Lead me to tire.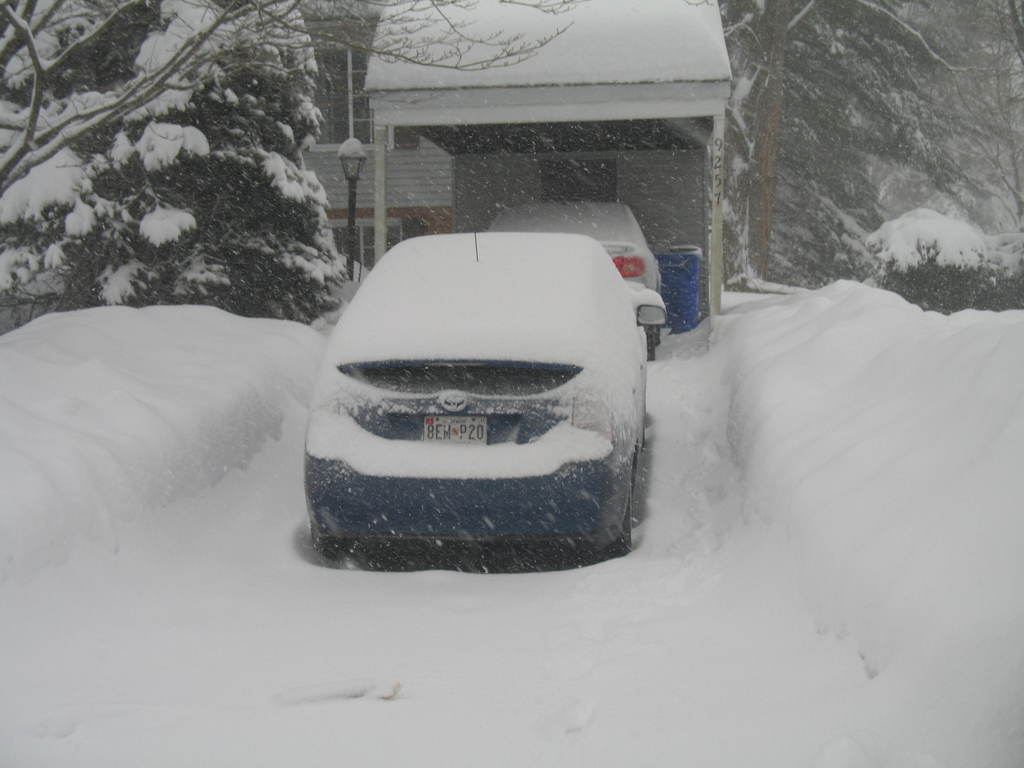
Lead to {"left": 604, "top": 446, "right": 637, "bottom": 561}.
